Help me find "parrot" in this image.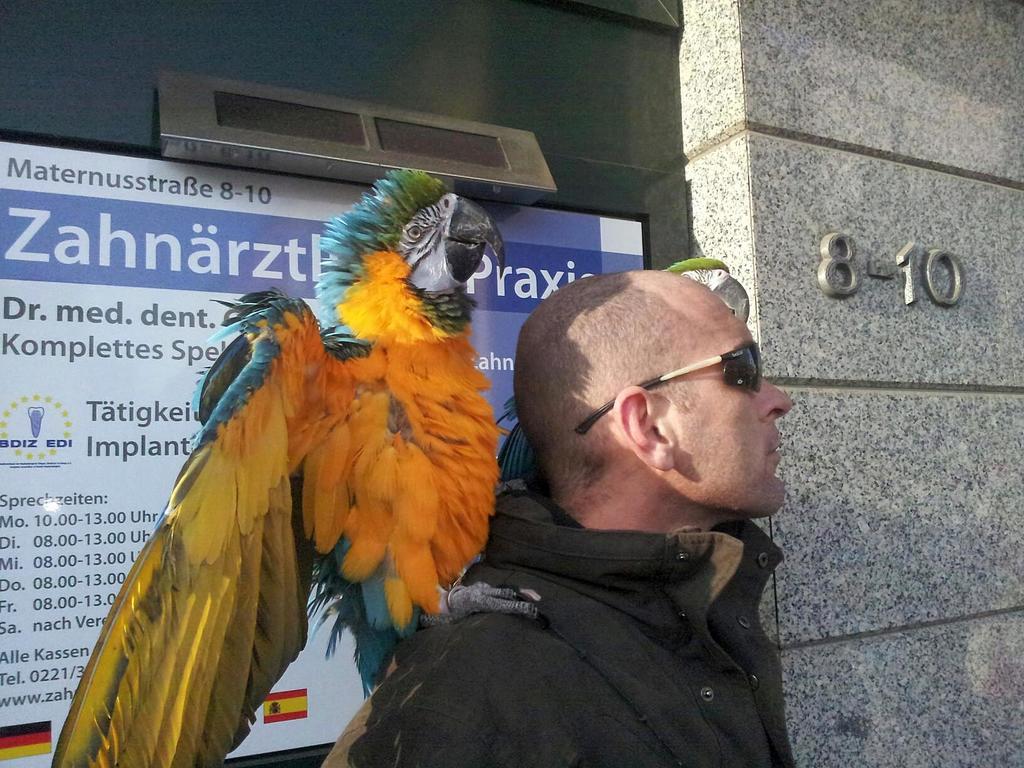
Found it: [x1=50, y1=166, x2=508, y2=766].
